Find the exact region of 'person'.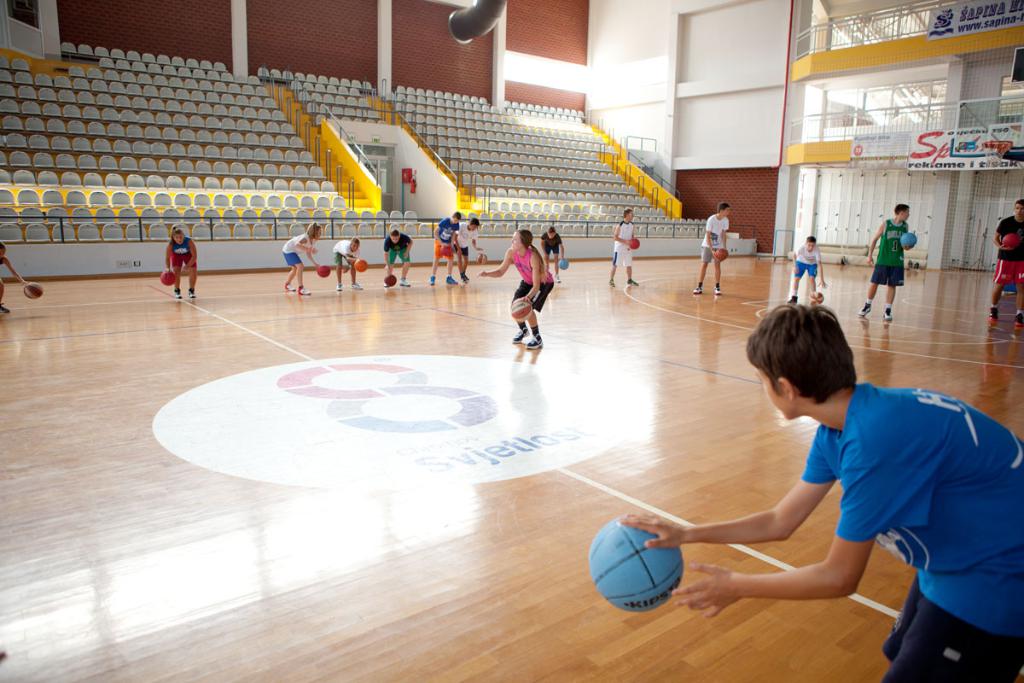
Exact region: (429, 219, 461, 289).
